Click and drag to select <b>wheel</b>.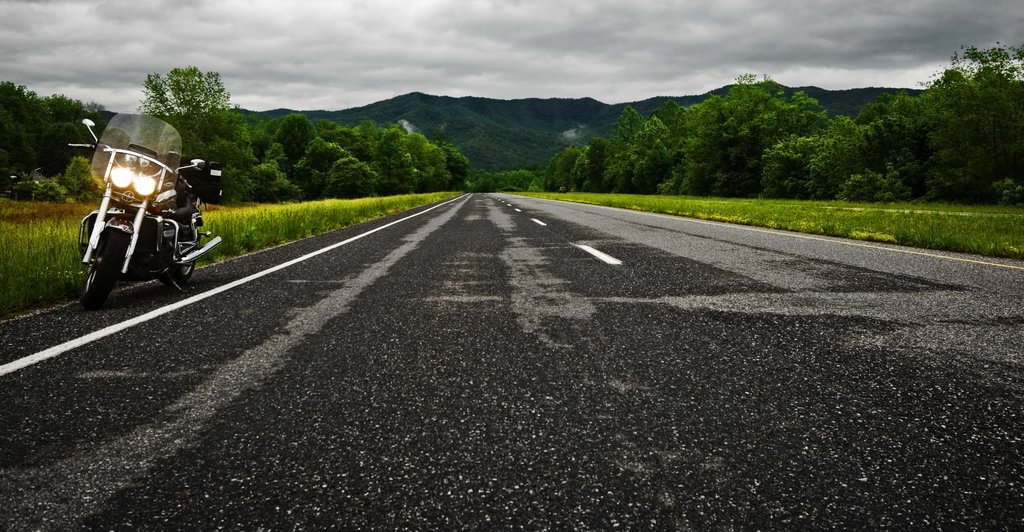
Selection: pyautogui.locateOnScreen(168, 244, 203, 288).
